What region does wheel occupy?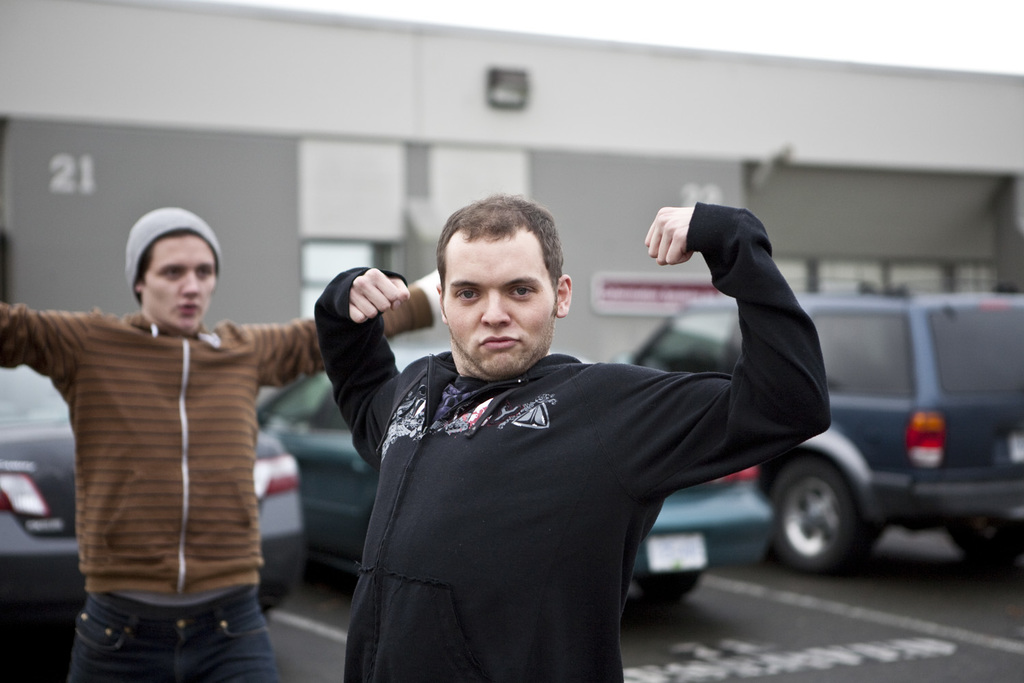
[left=776, top=461, right=885, bottom=584].
